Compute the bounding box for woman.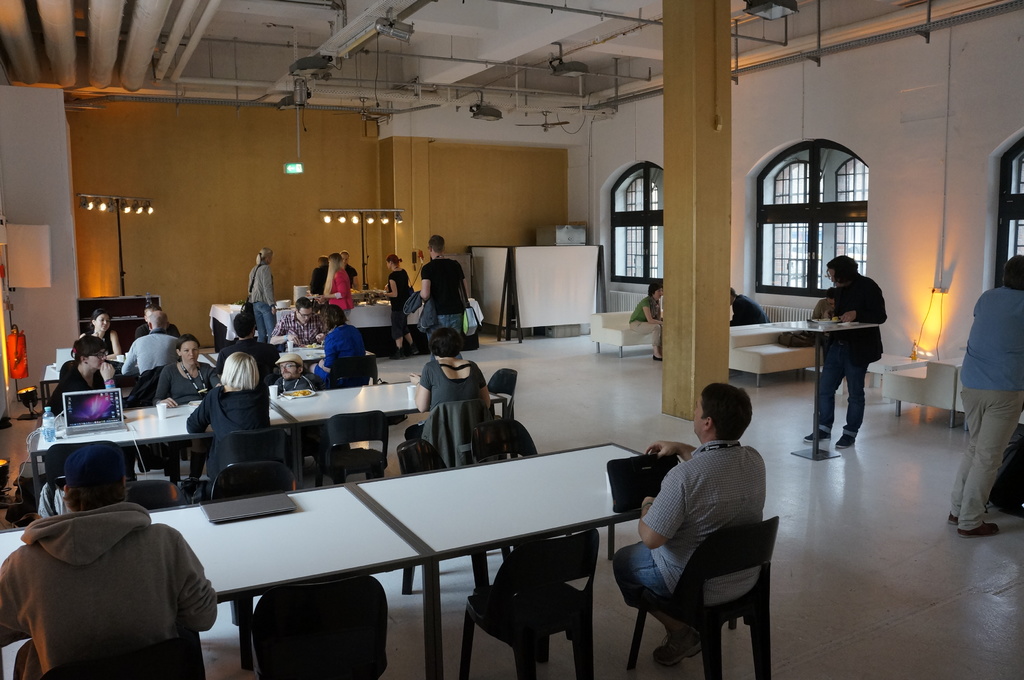
[x1=414, y1=329, x2=501, y2=475].
